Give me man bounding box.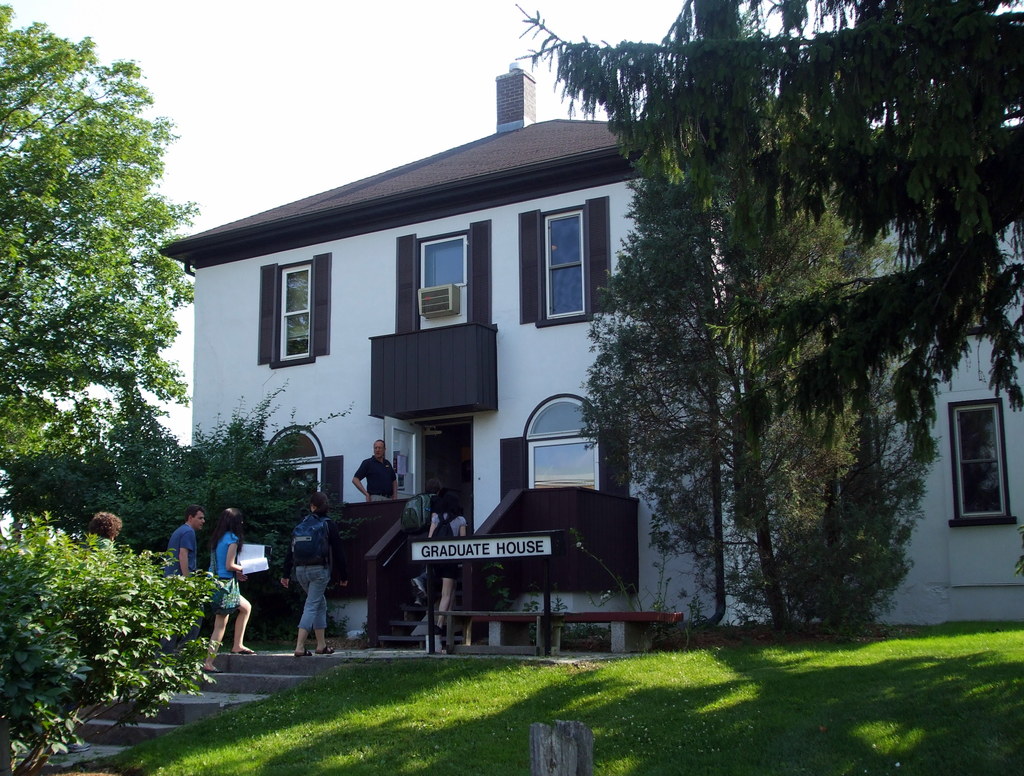
{"left": 356, "top": 442, "right": 396, "bottom": 497}.
